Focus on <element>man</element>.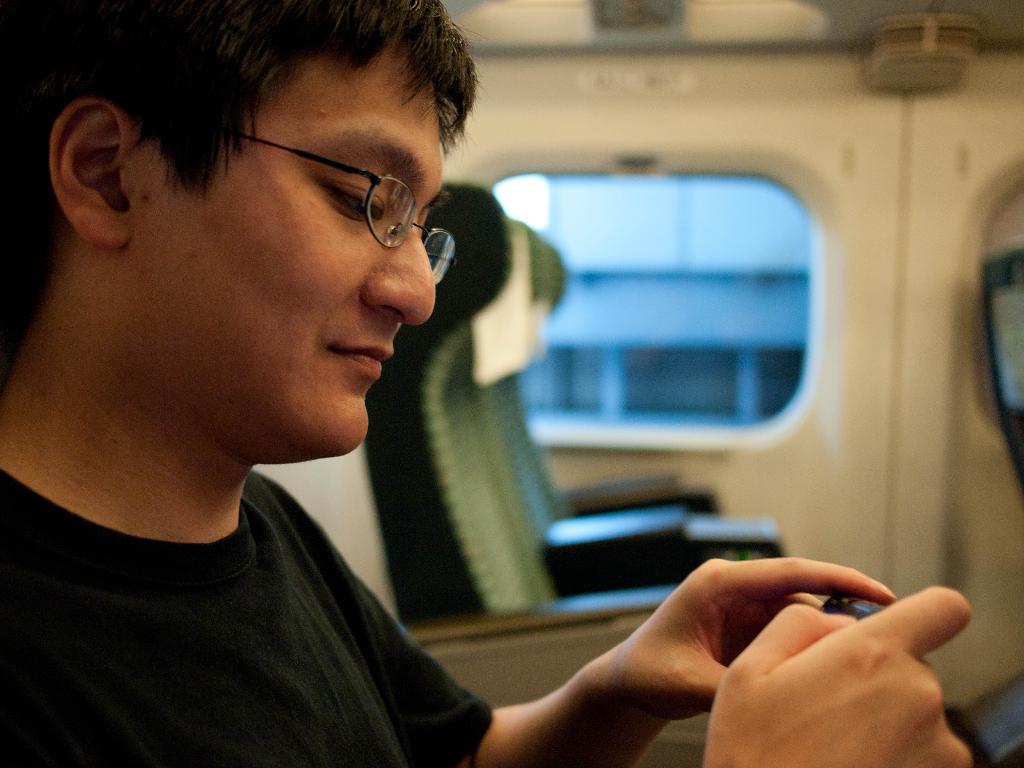
Focused at {"x1": 13, "y1": 31, "x2": 771, "y2": 740}.
